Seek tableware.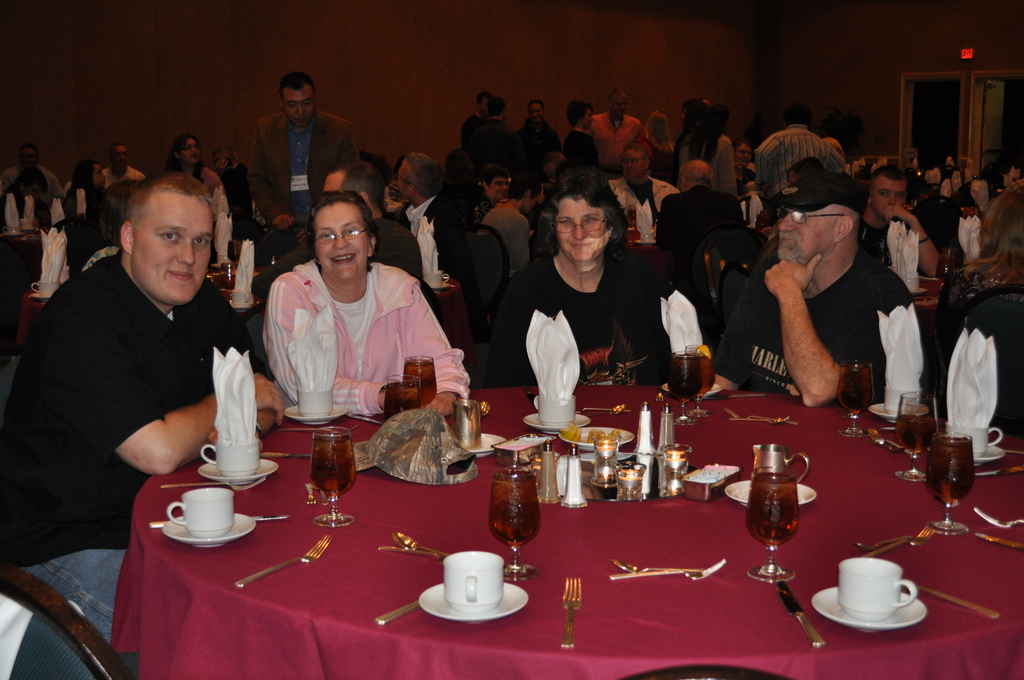
[615, 460, 650, 499].
